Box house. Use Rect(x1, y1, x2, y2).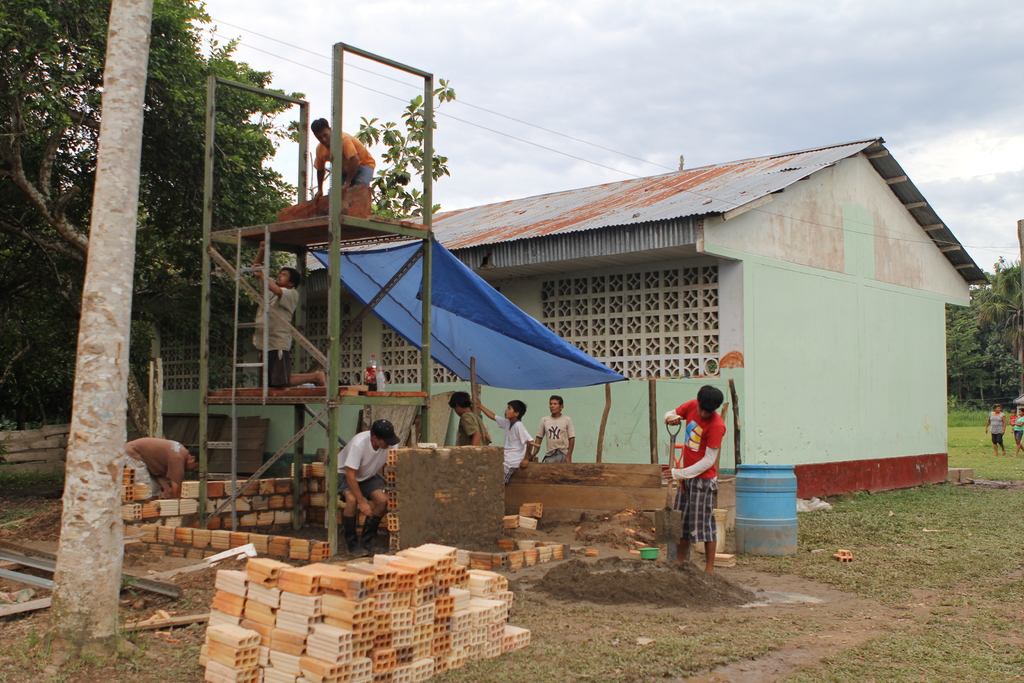
Rect(128, 131, 986, 500).
